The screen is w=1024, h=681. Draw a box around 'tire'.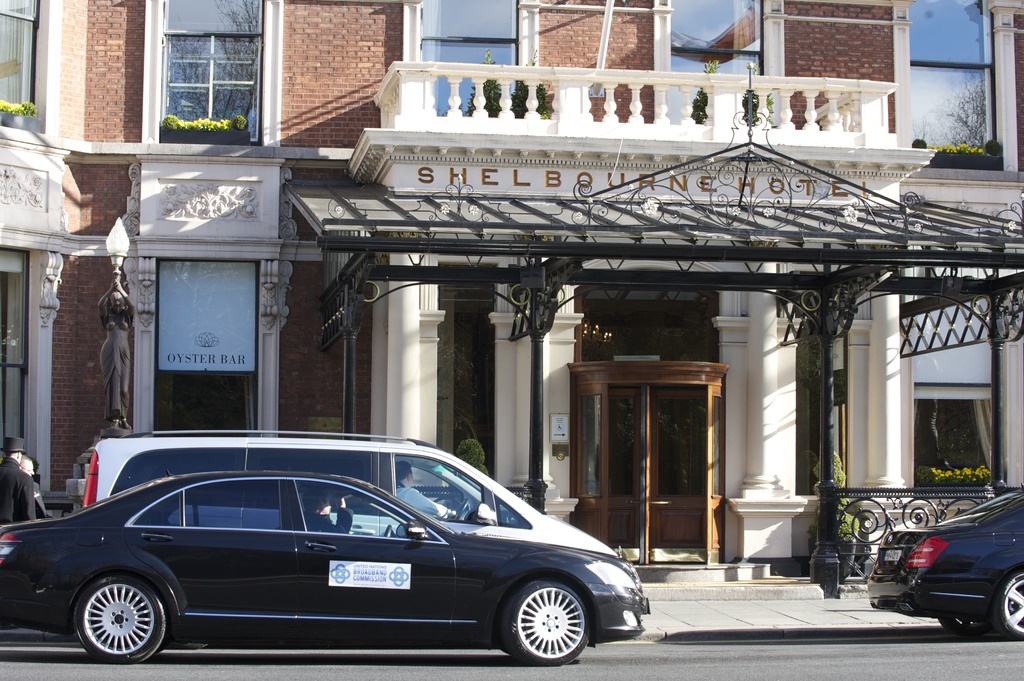
detection(502, 575, 592, 664).
